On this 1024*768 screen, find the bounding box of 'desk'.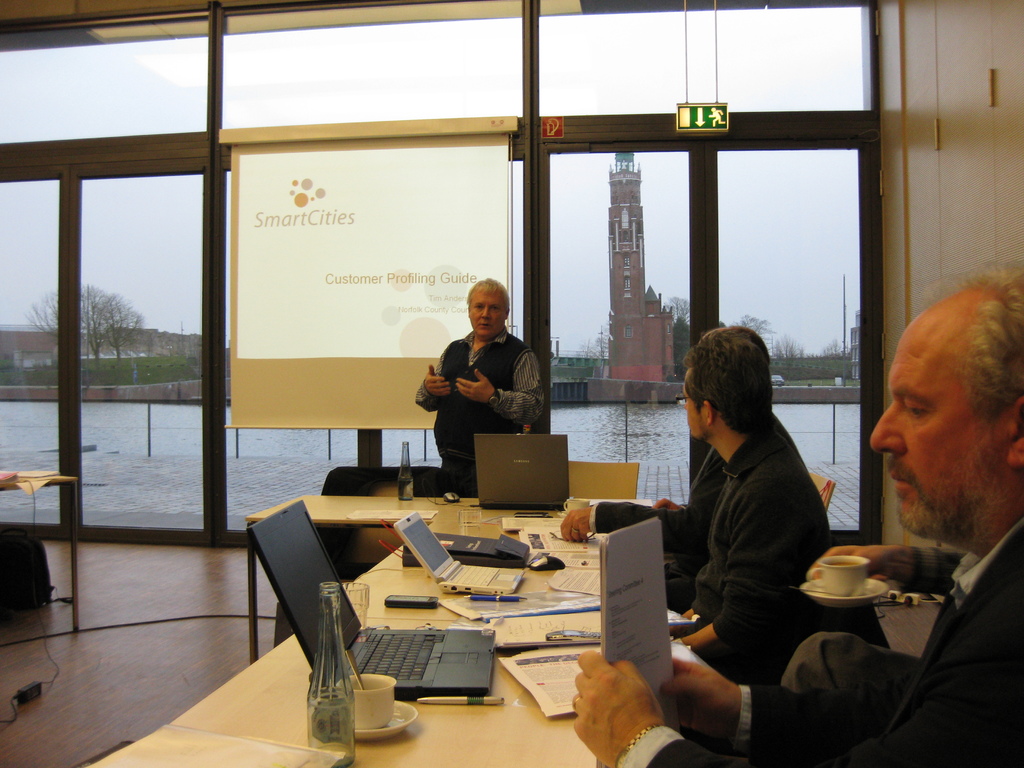
Bounding box: (x1=248, y1=491, x2=584, y2=663).
